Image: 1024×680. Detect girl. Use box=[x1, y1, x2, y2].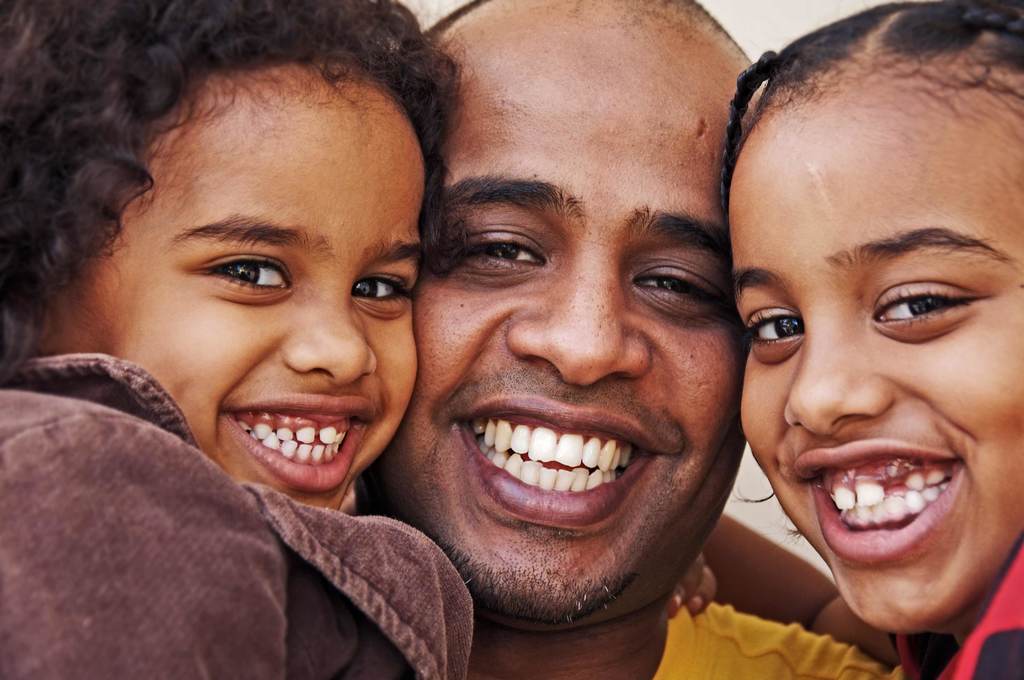
box=[0, 0, 477, 679].
